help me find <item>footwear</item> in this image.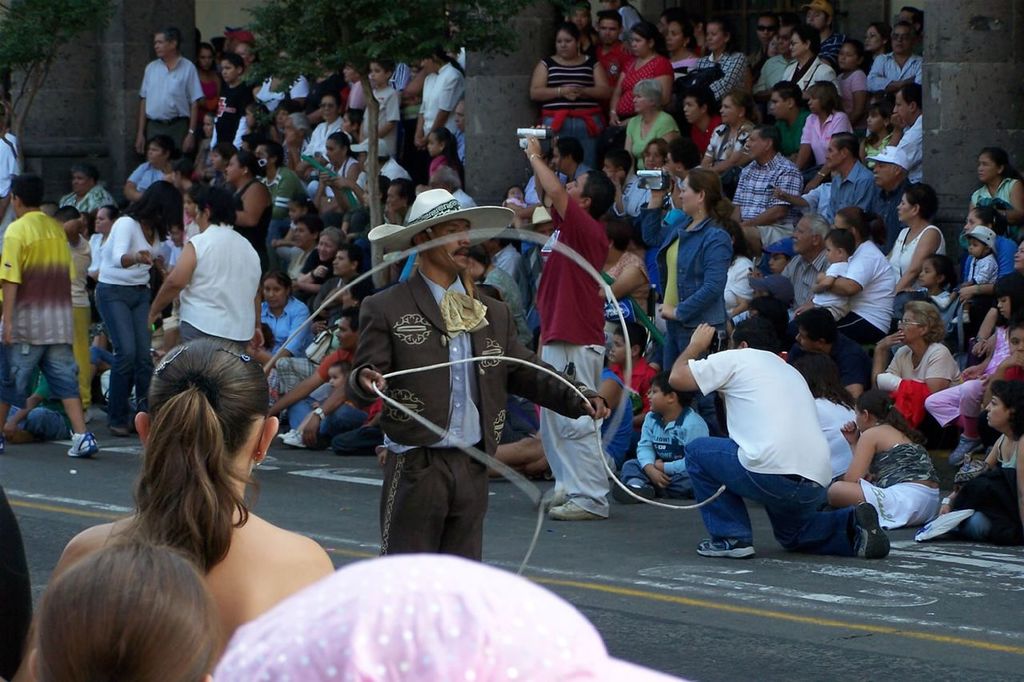
Found it: bbox=(97, 407, 114, 414).
